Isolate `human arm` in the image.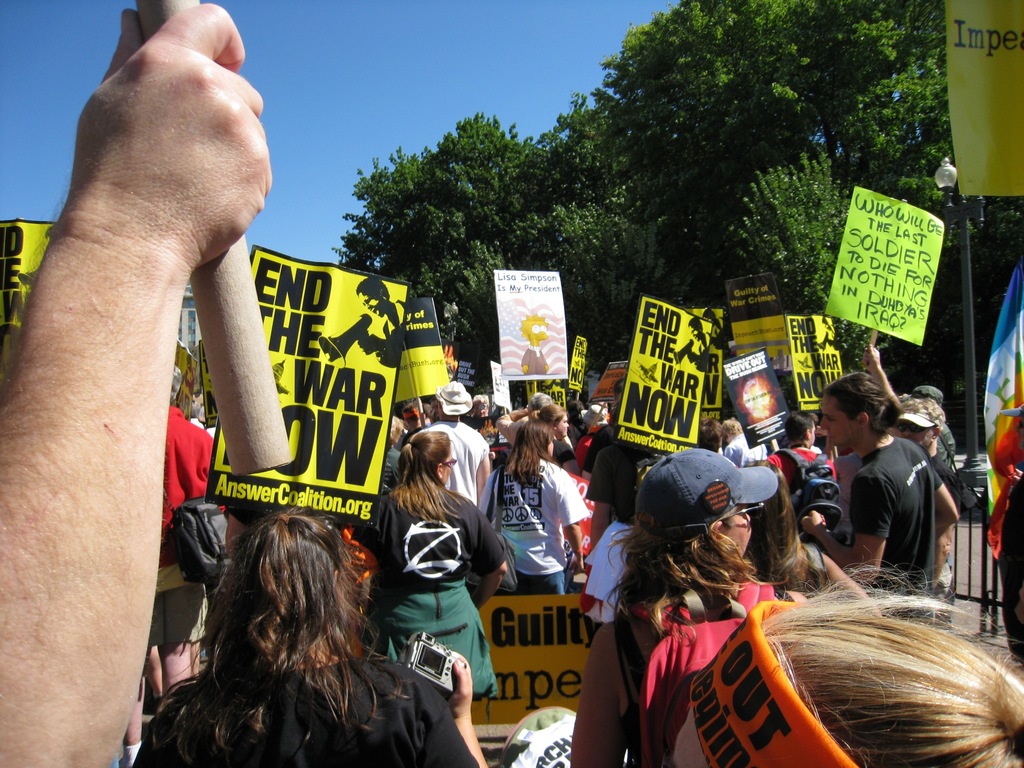
Isolated region: bbox(559, 442, 576, 471).
